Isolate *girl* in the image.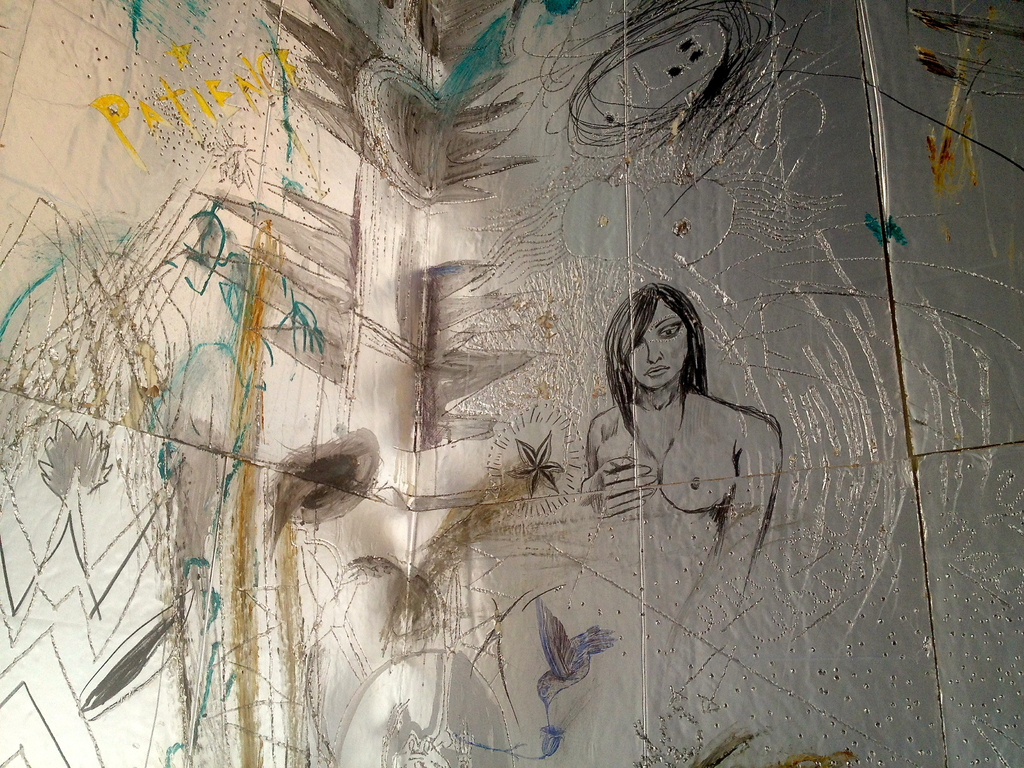
Isolated region: region(580, 282, 779, 636).
